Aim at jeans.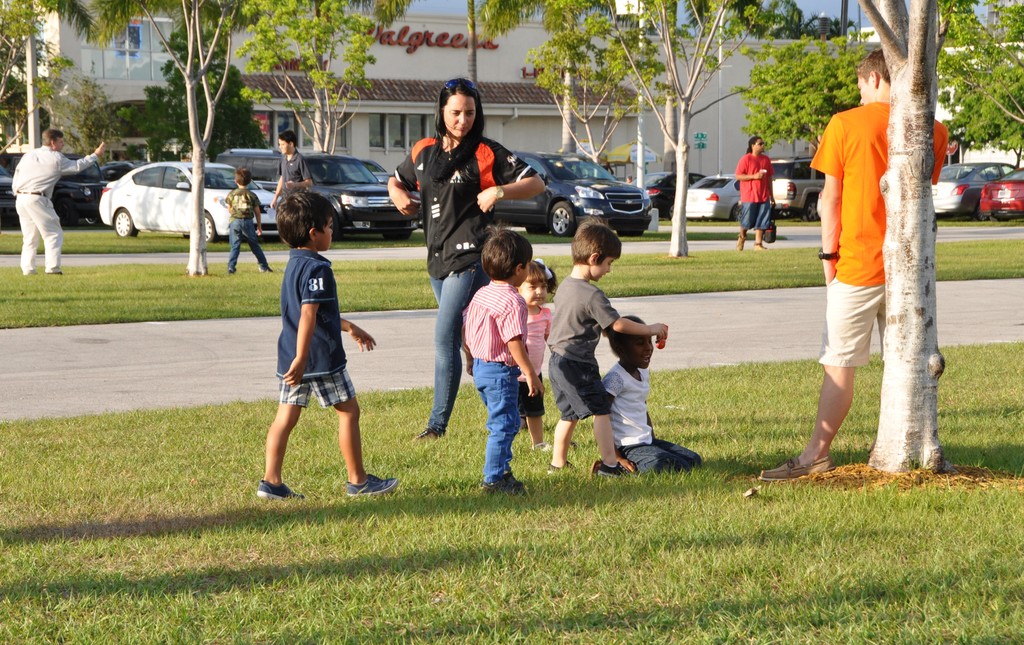
Aimed at {"x1": 227, "y1": 216, "x2": 268, "y2": 274}.
